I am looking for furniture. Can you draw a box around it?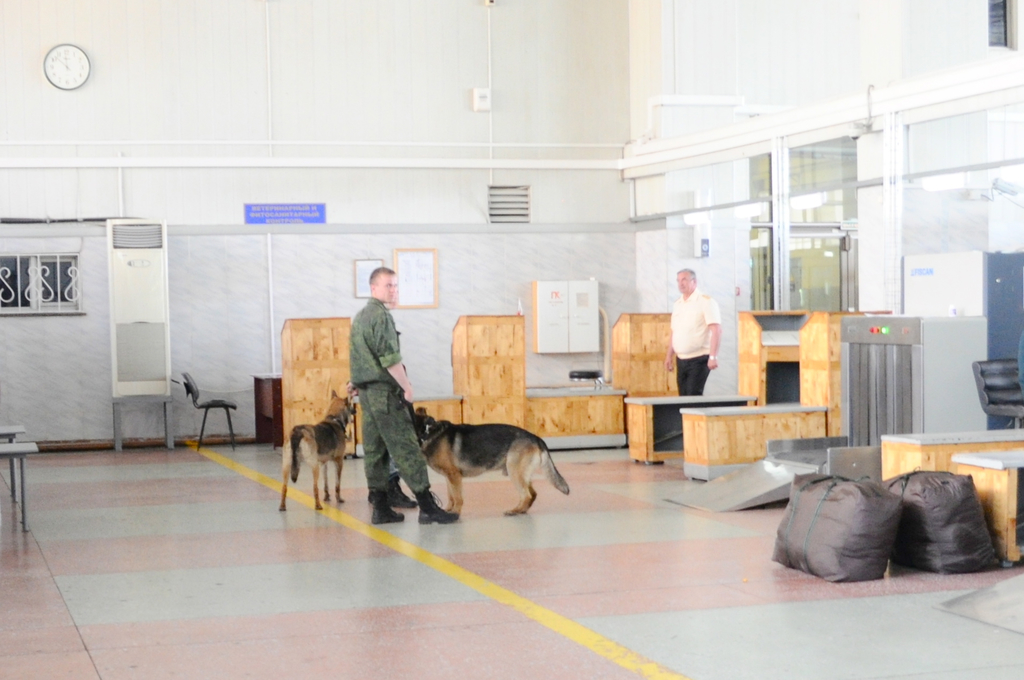
Sure, the bounding box is [x1=2, y1=442, x2=38, y2=531].
